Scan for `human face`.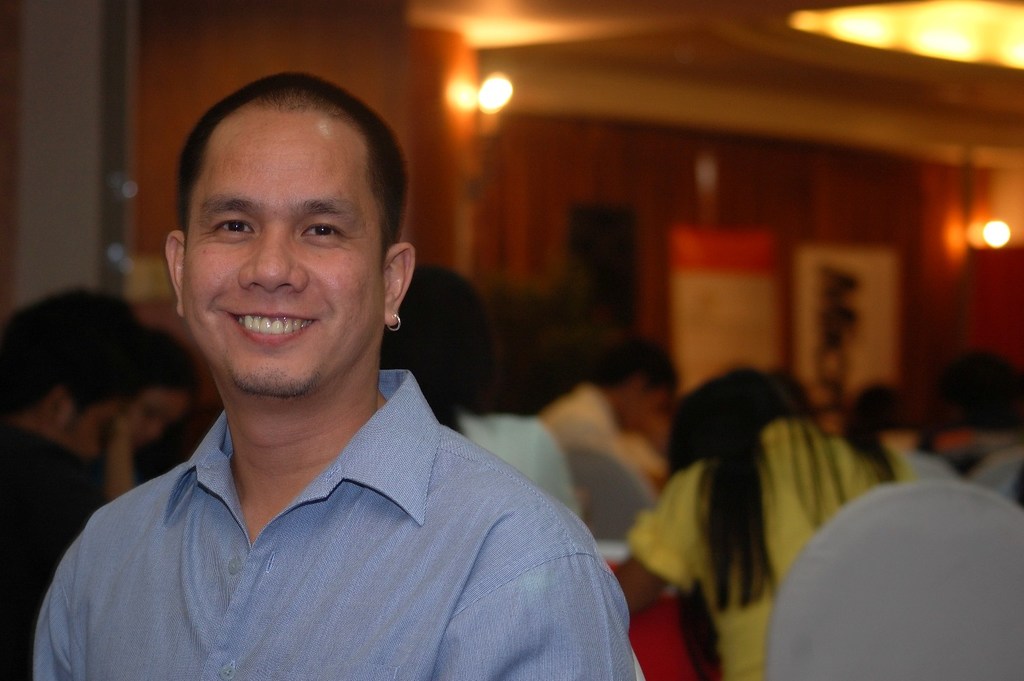
Scan result: <region>124, 389, 183, 449</region>.
